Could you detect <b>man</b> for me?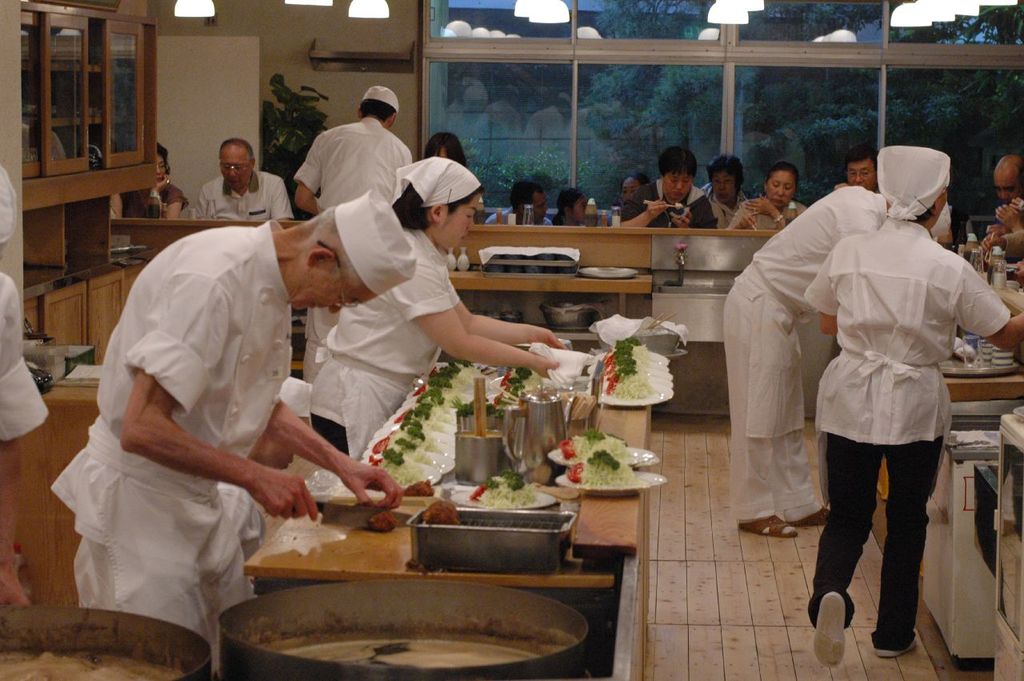
Detection result: bbox=[190, 135, 295, 222].
